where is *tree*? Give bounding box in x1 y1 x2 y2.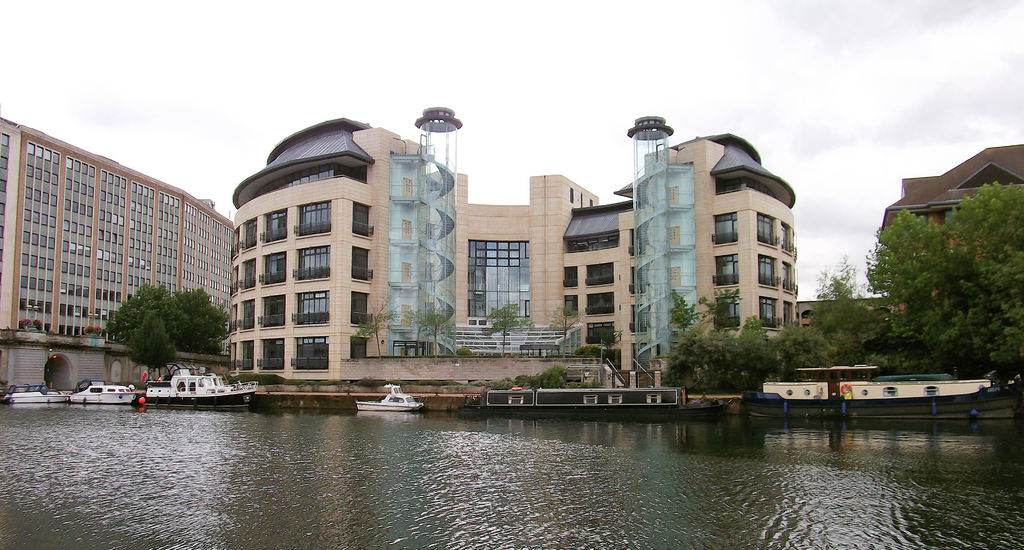
765 321 831 384.
